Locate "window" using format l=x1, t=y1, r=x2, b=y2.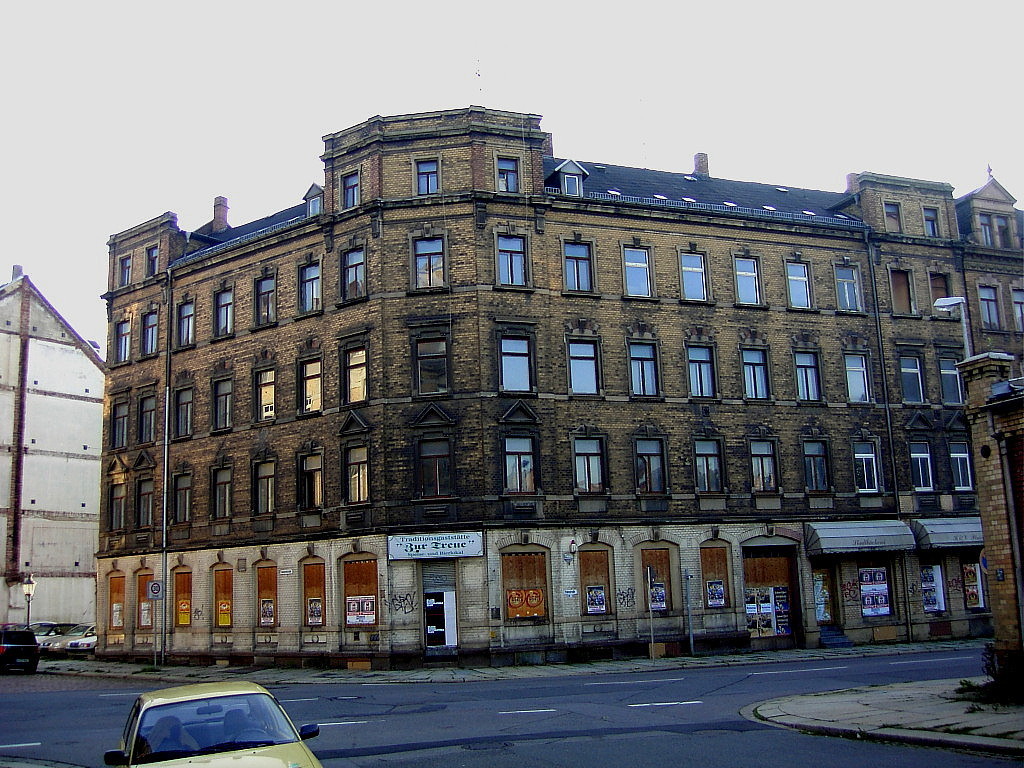
l=332, t=232, r=374, b=313.
